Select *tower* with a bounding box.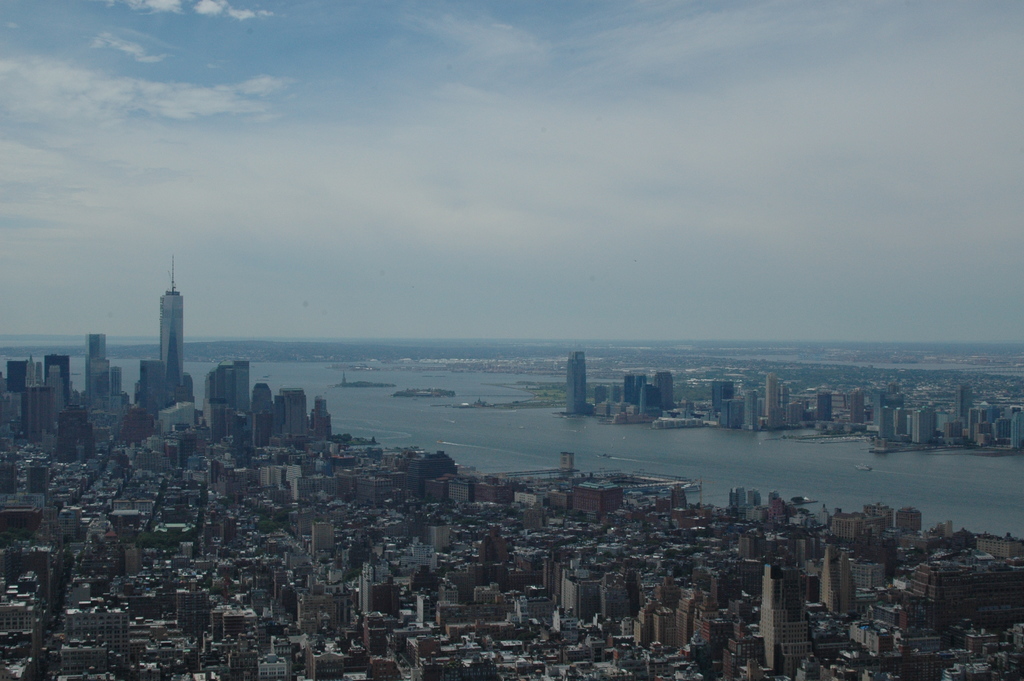
{"left": 901, "top": 406, "right": 931, "bottom": 452}.
